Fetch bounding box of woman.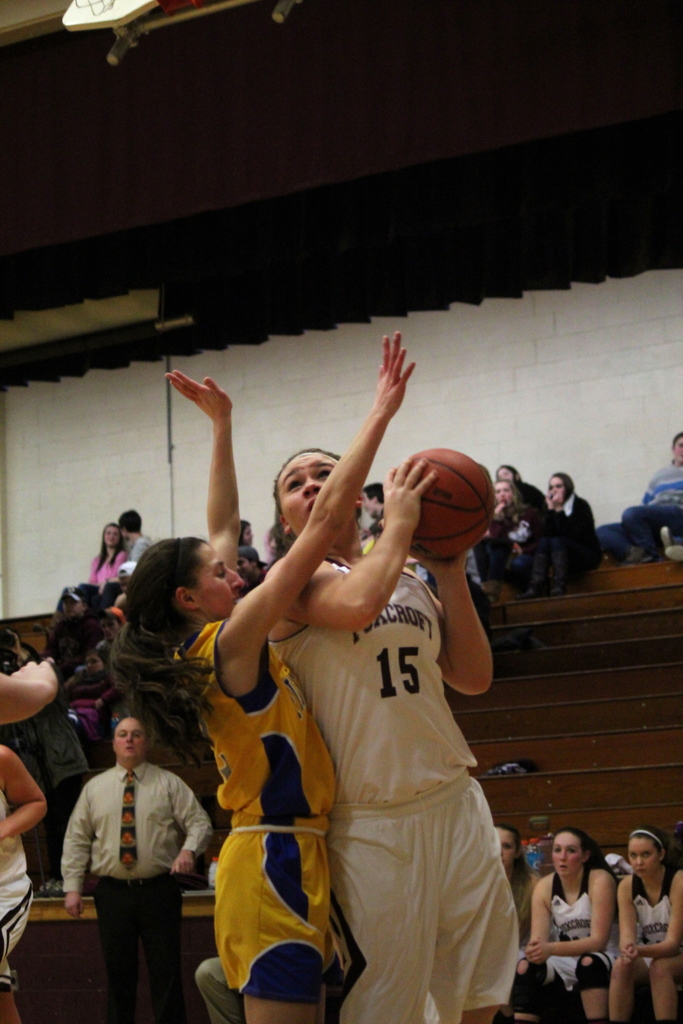
Bbox: box(617, 446, 682, 564).
